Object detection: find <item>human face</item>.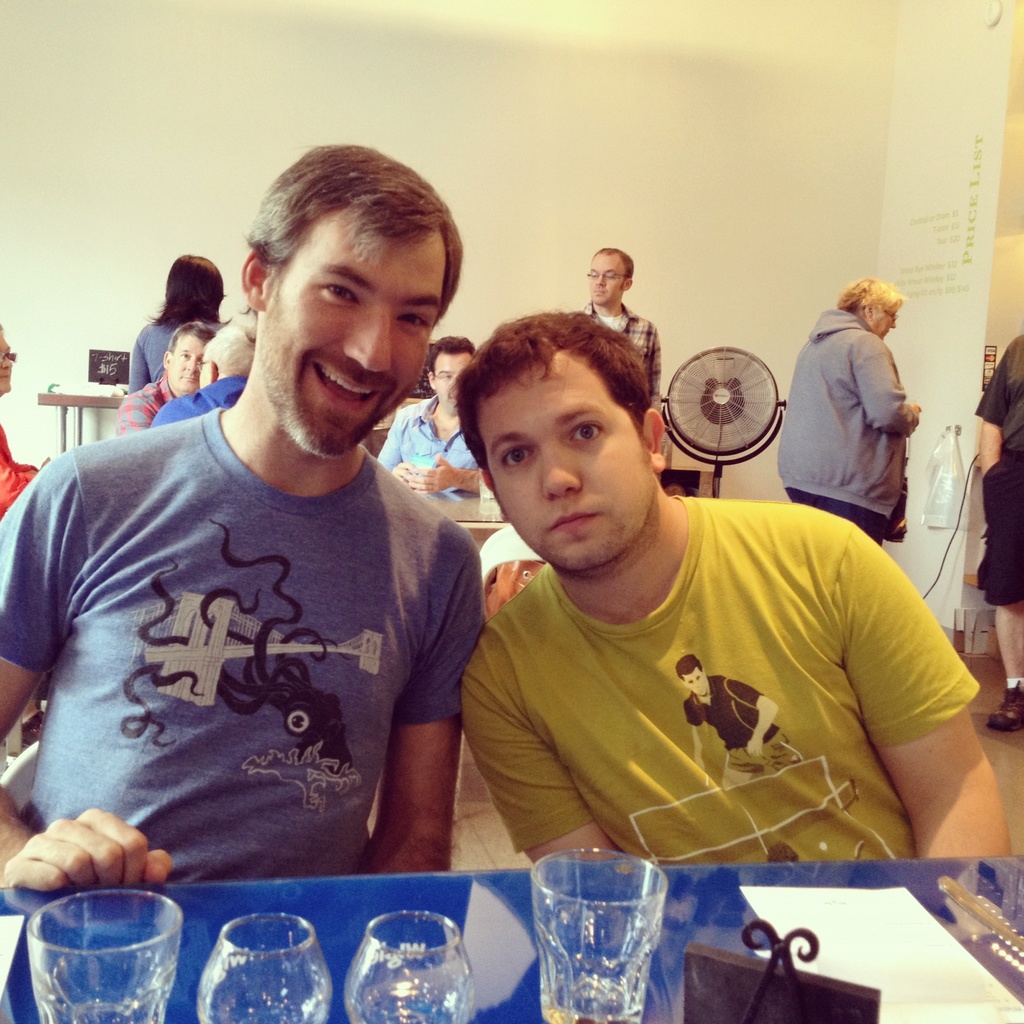
x1=429, y1=351, x2=468, y2=410.
